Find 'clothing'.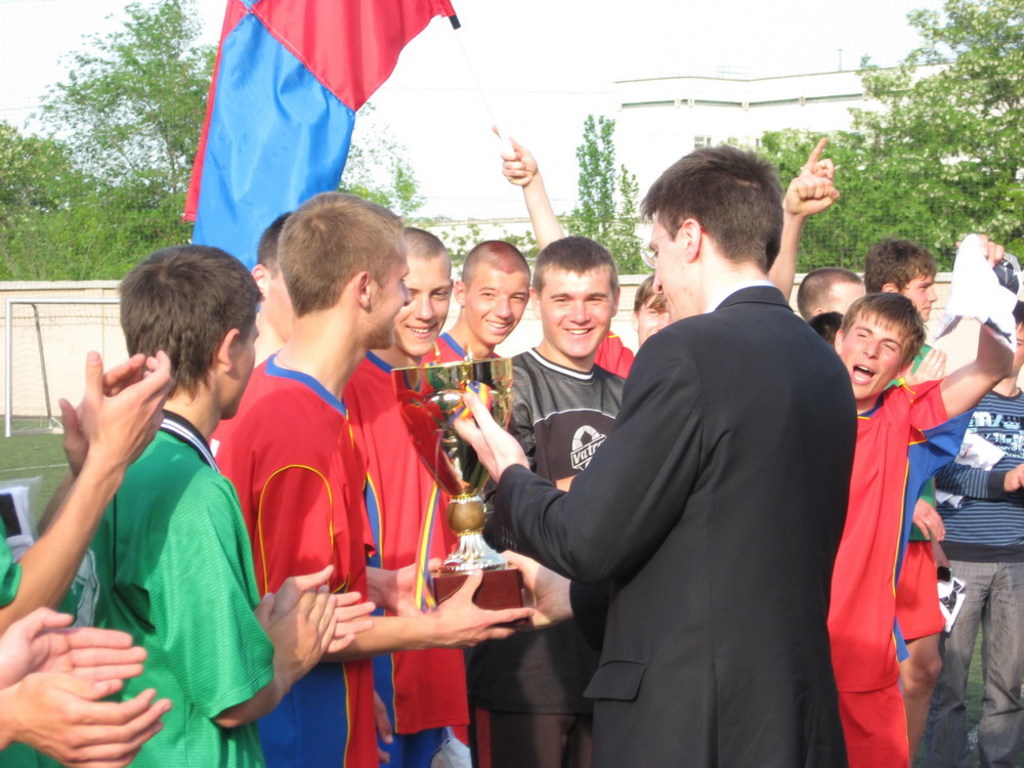
rect(69, 406, 276, 767).
